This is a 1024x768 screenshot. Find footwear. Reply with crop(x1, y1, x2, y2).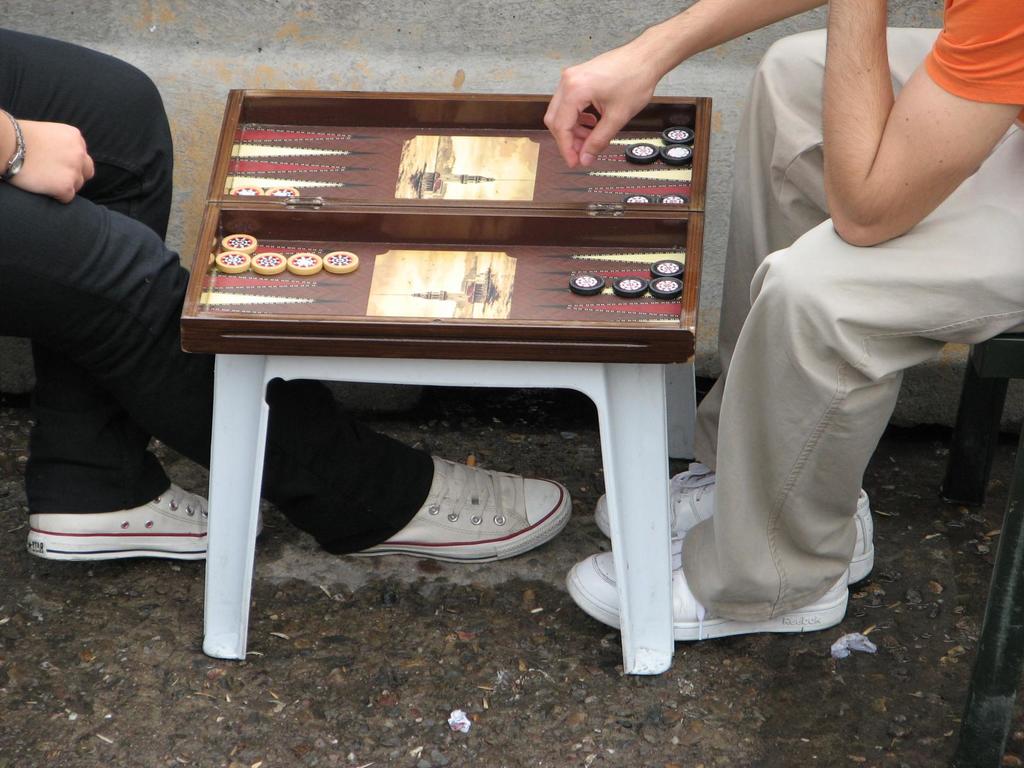
crop(17, 481, 221, 572).
